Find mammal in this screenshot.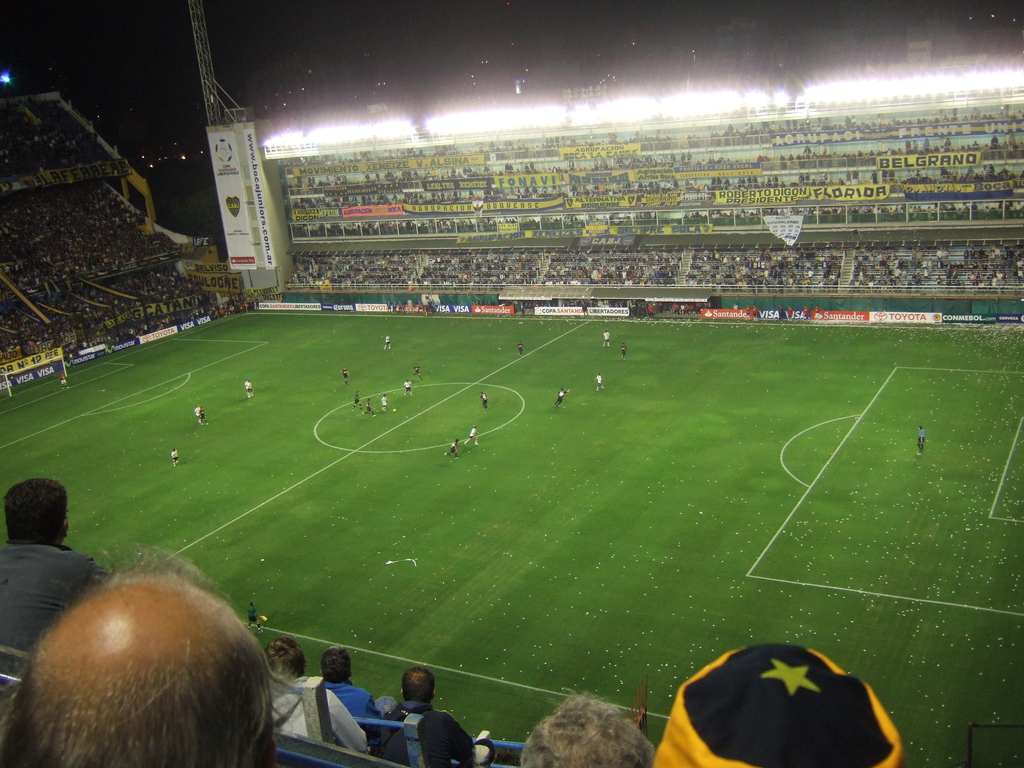
The bounding box for mammal is rect(604, 332, 609, 345).
